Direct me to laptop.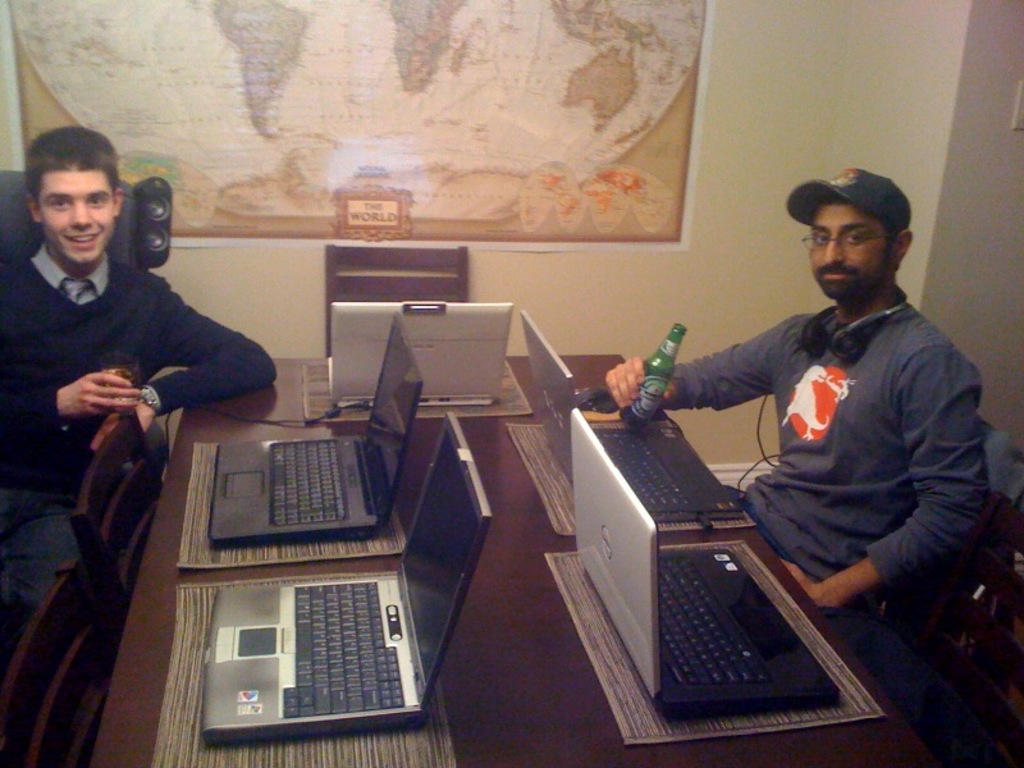
Direction: 330, 302, 512, 413.
